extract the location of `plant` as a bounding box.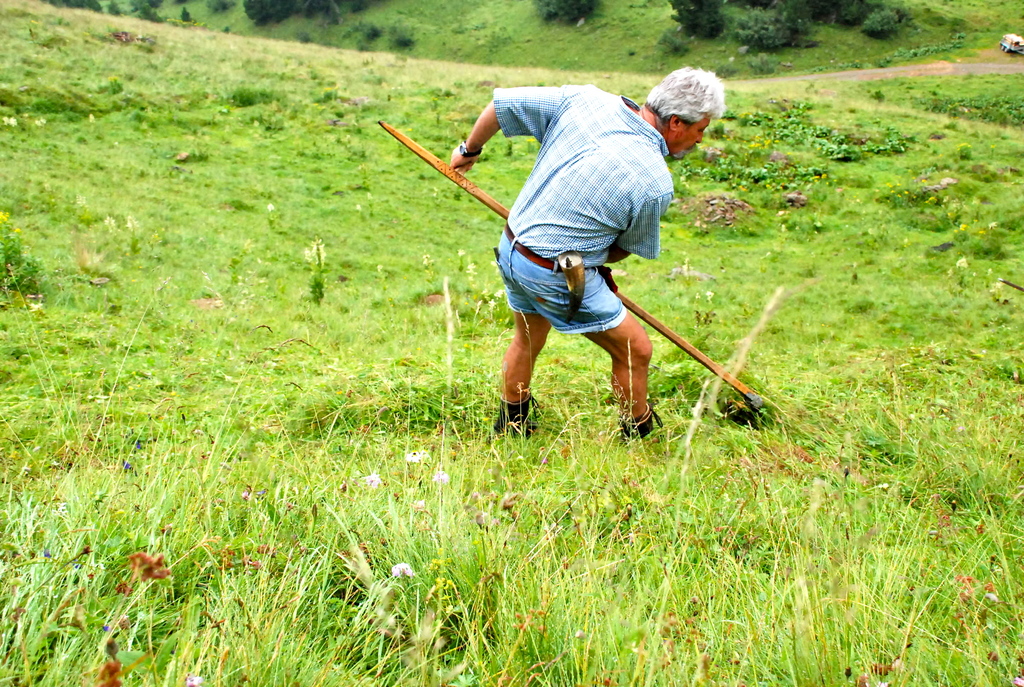
locate(800, 0, 862, 19).
